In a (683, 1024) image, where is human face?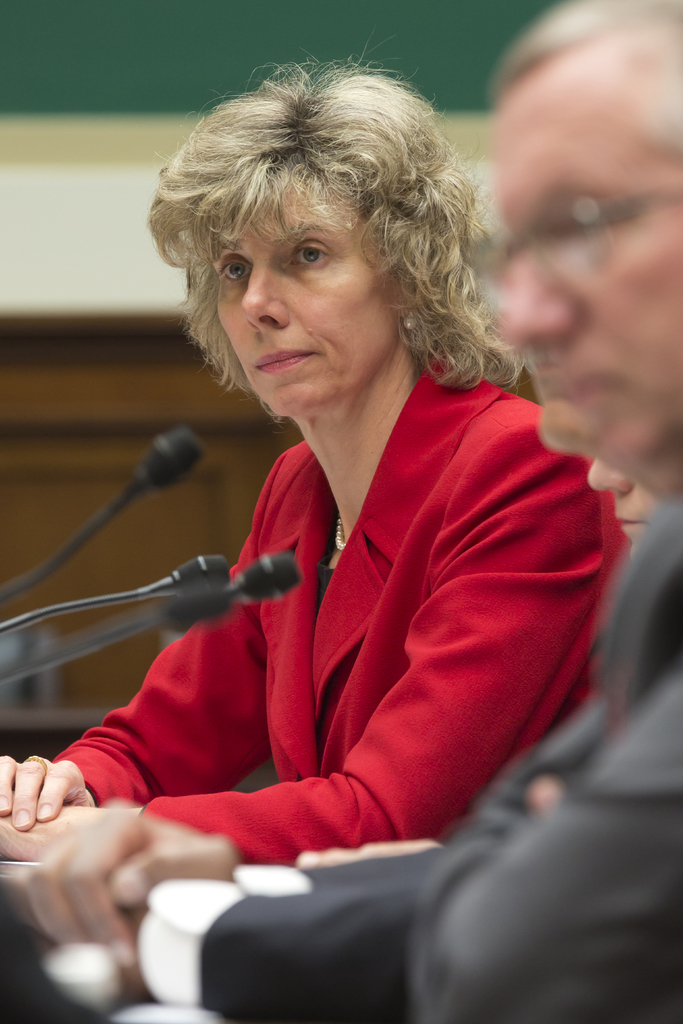
crop(475, 77, 682, 459).
